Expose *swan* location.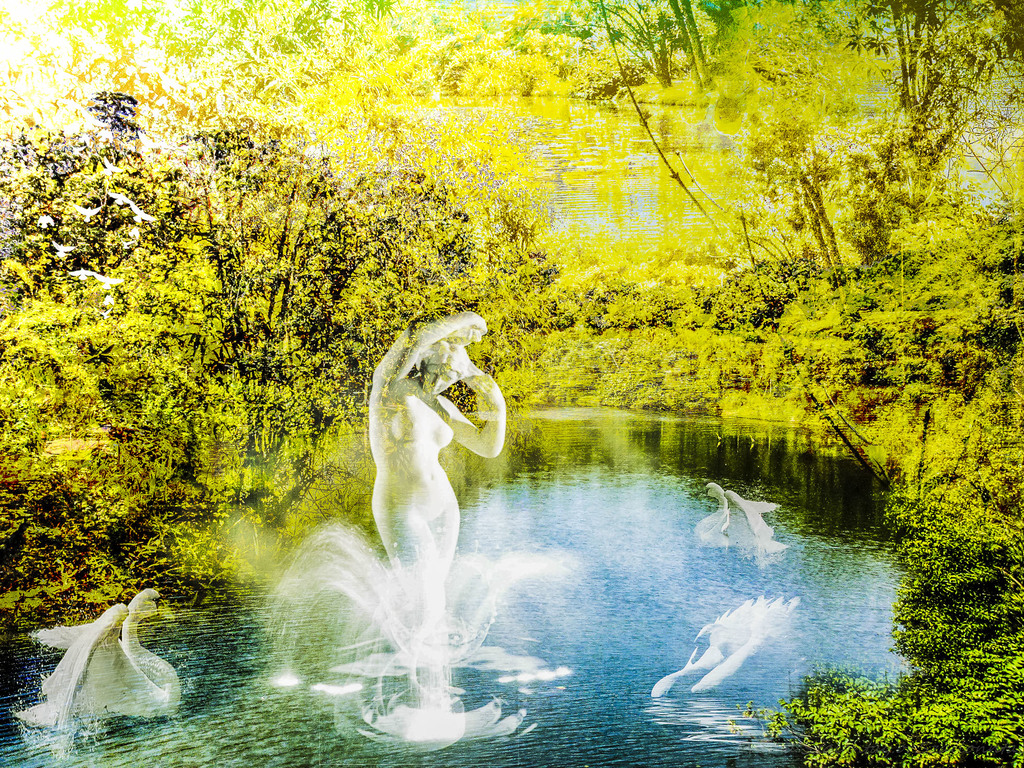
Exposed at locate(689, 481, 785, 557).
